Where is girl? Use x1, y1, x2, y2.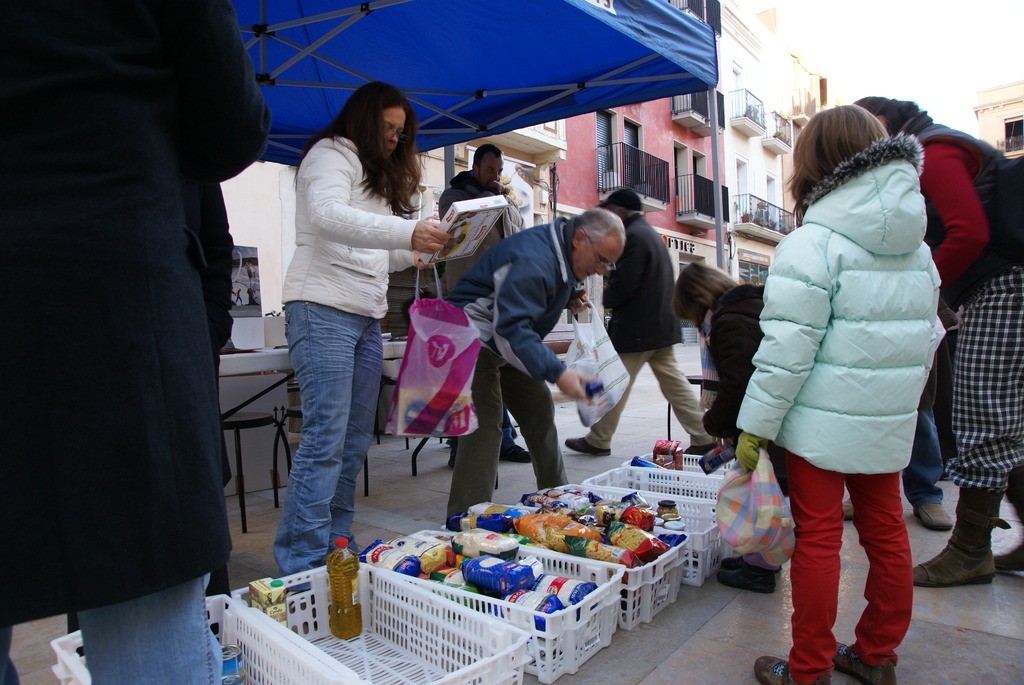
711, 102, 950, 684.
